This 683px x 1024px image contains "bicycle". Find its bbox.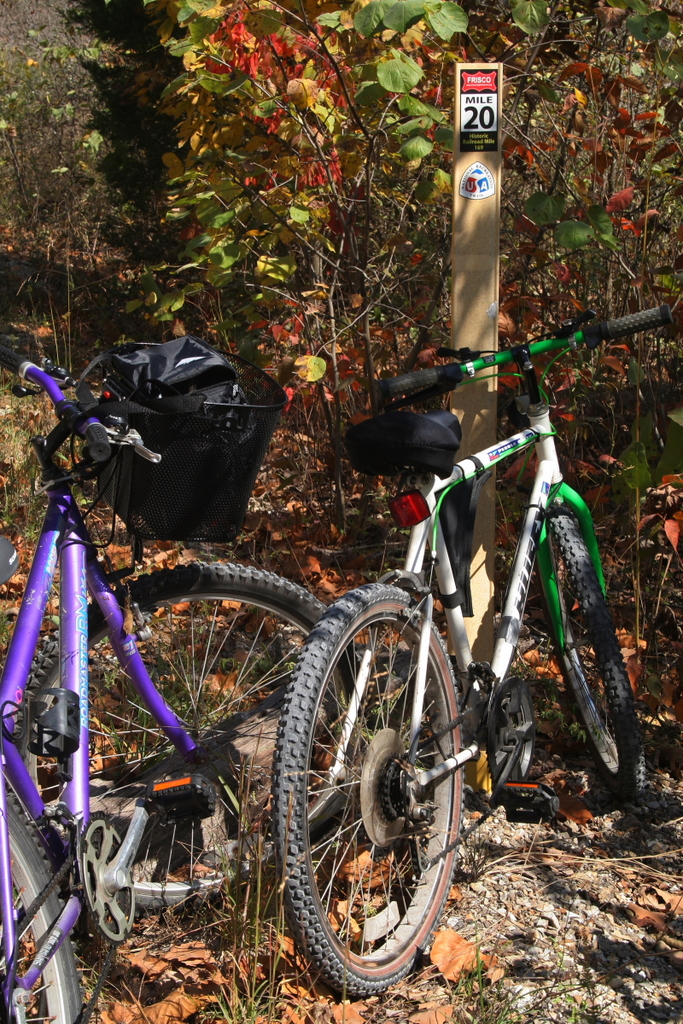
left=0, top=340, right=352, bottom=1023.
